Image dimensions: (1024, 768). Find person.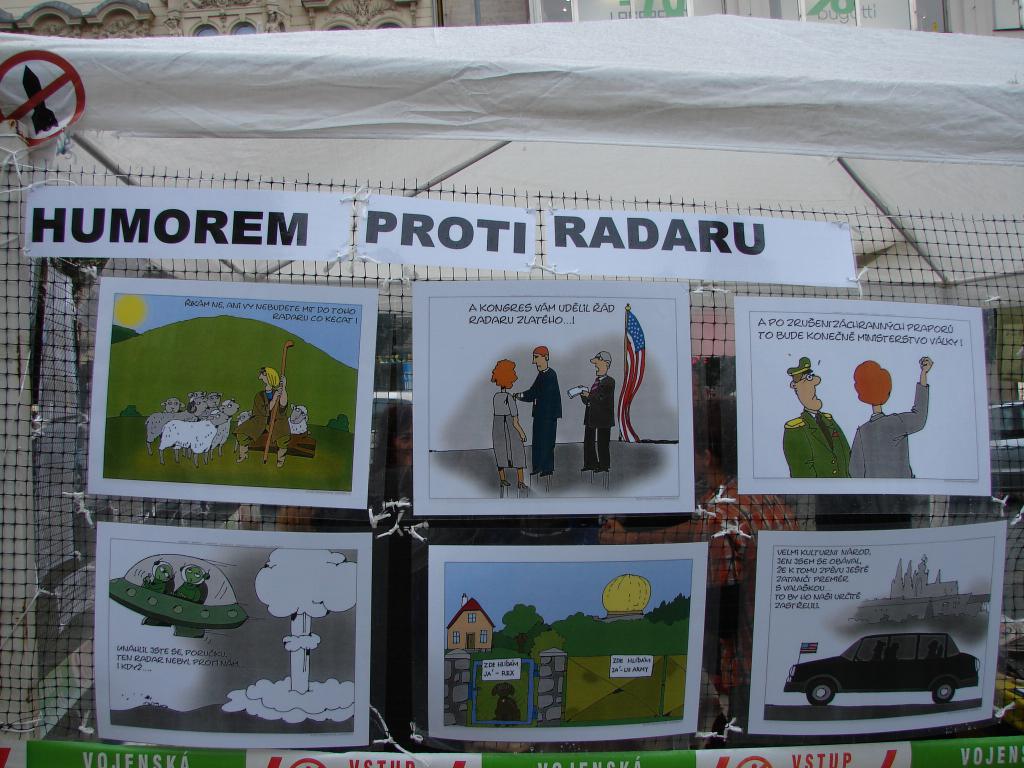
850/356/936/477.
